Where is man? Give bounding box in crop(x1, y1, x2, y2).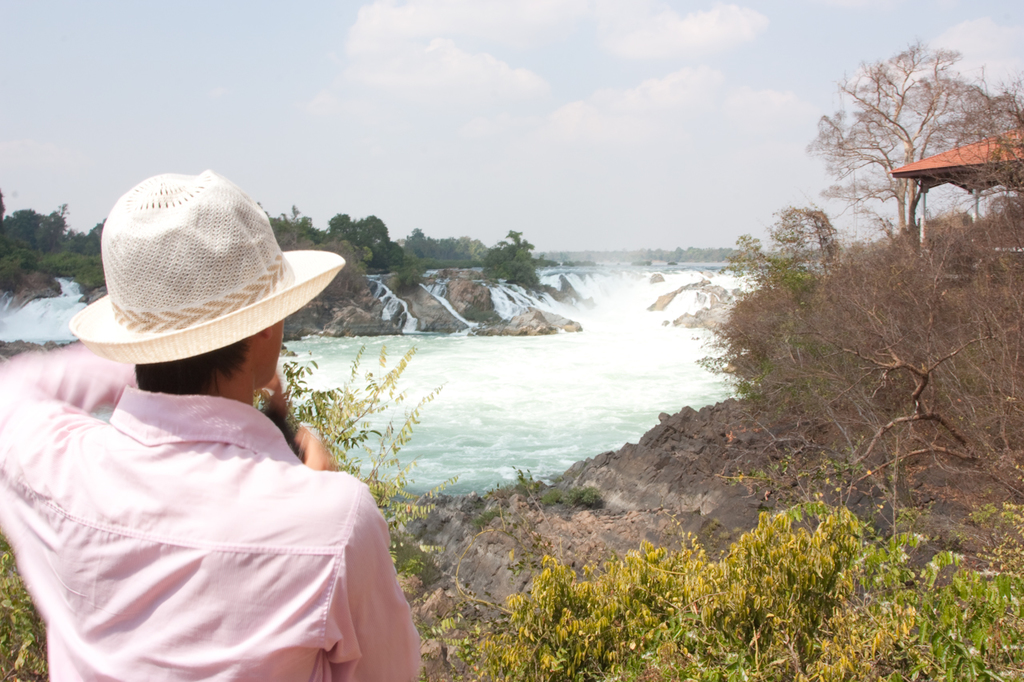
crop(14, 209, 398, 659).
